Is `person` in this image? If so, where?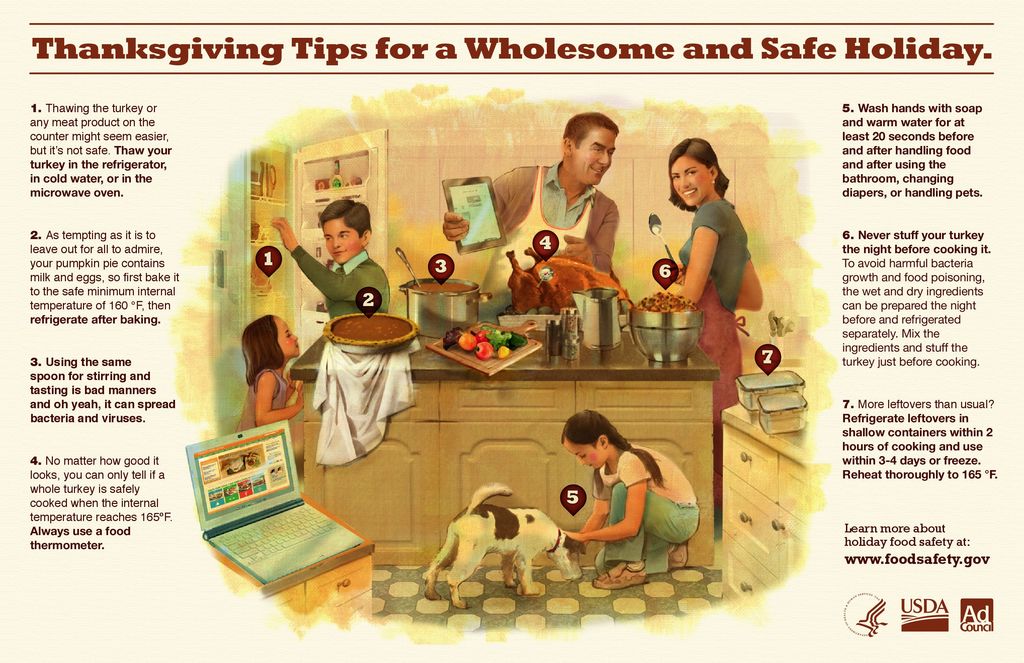
Yes, at [665, 135, 762, 507].
